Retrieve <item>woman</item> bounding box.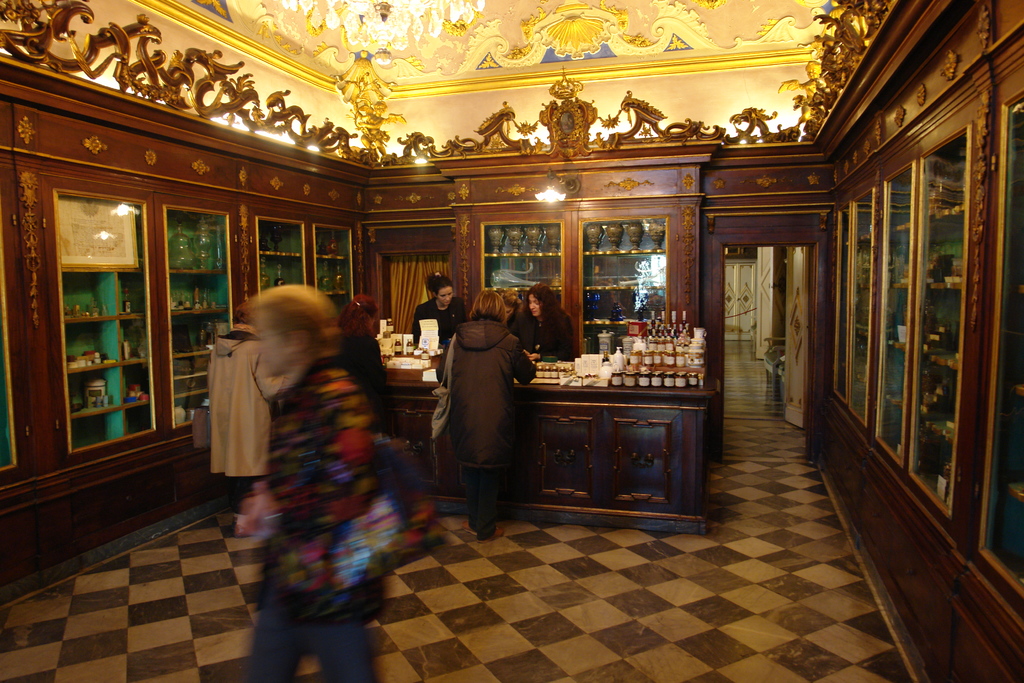
Bounding box: (x1=421, y1=277, x2=525, y2=539).
